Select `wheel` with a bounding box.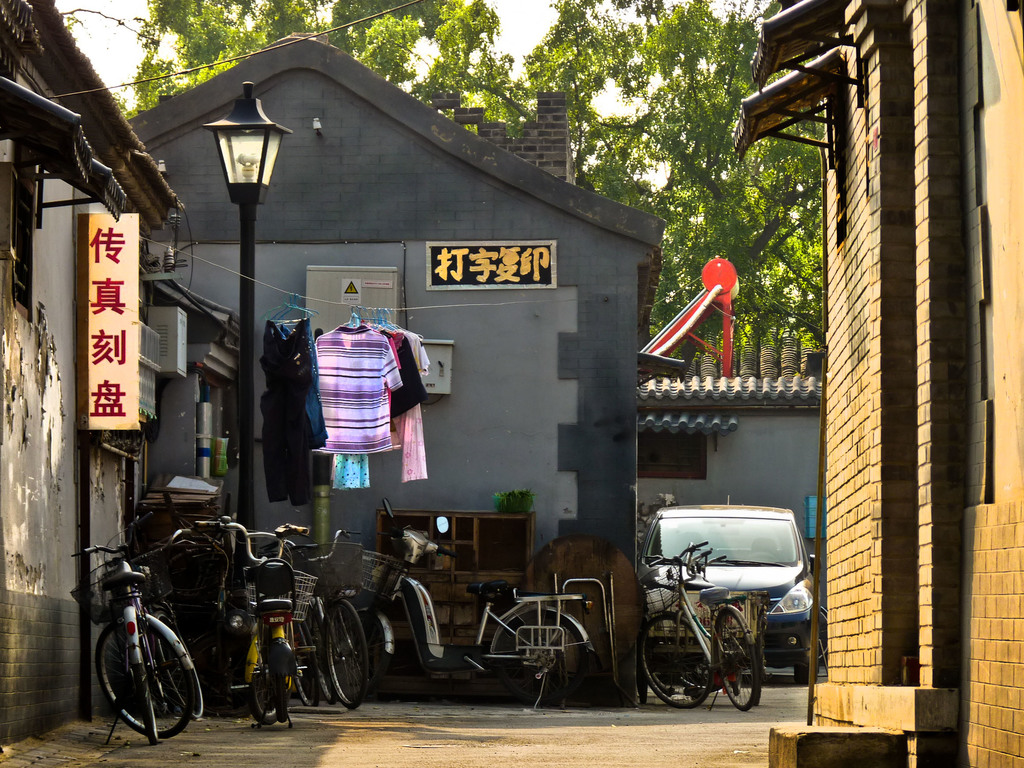
<box>287,623,321,704</box>.
